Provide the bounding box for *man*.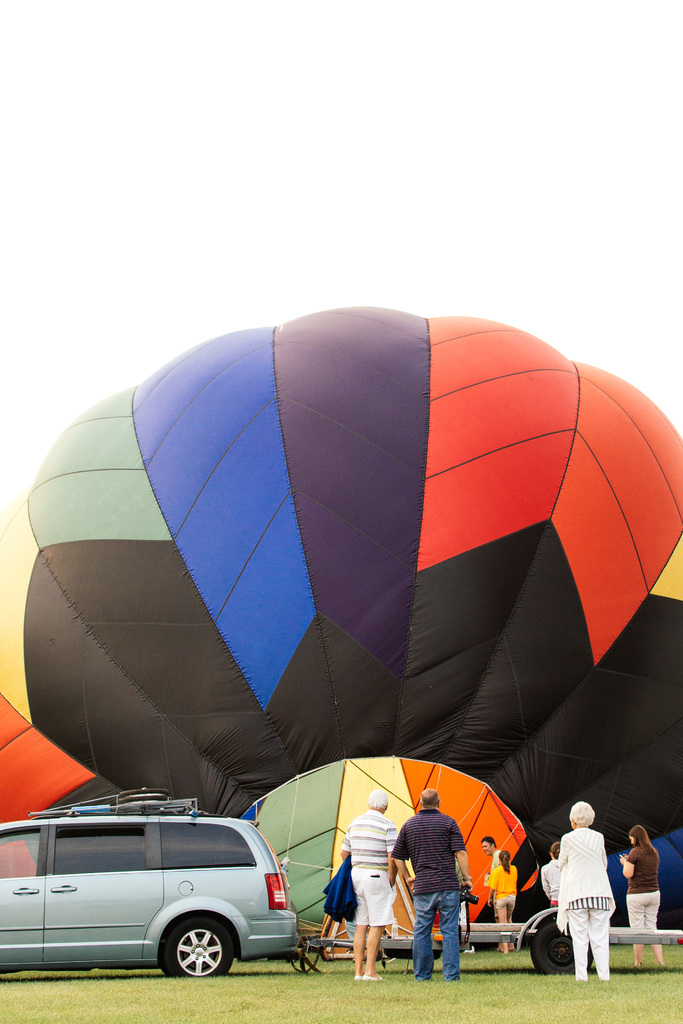
<box>336,786,400,980</box>.
